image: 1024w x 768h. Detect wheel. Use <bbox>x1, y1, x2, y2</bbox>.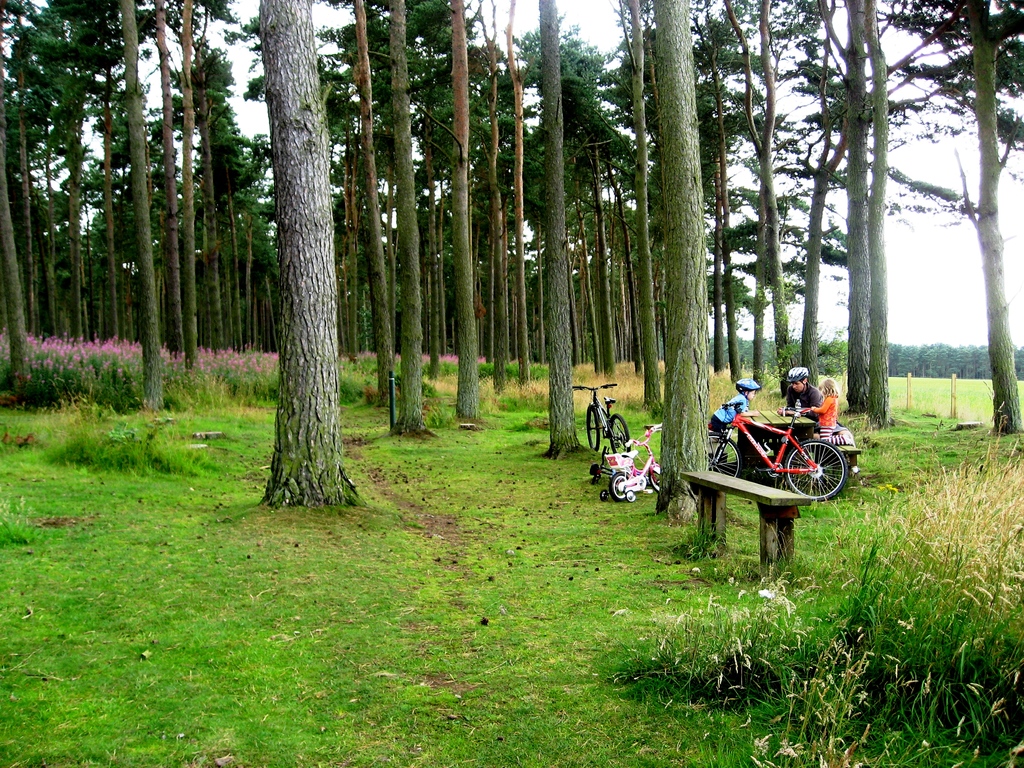
<bbox>705, 431, 740, 476</bbox>.
